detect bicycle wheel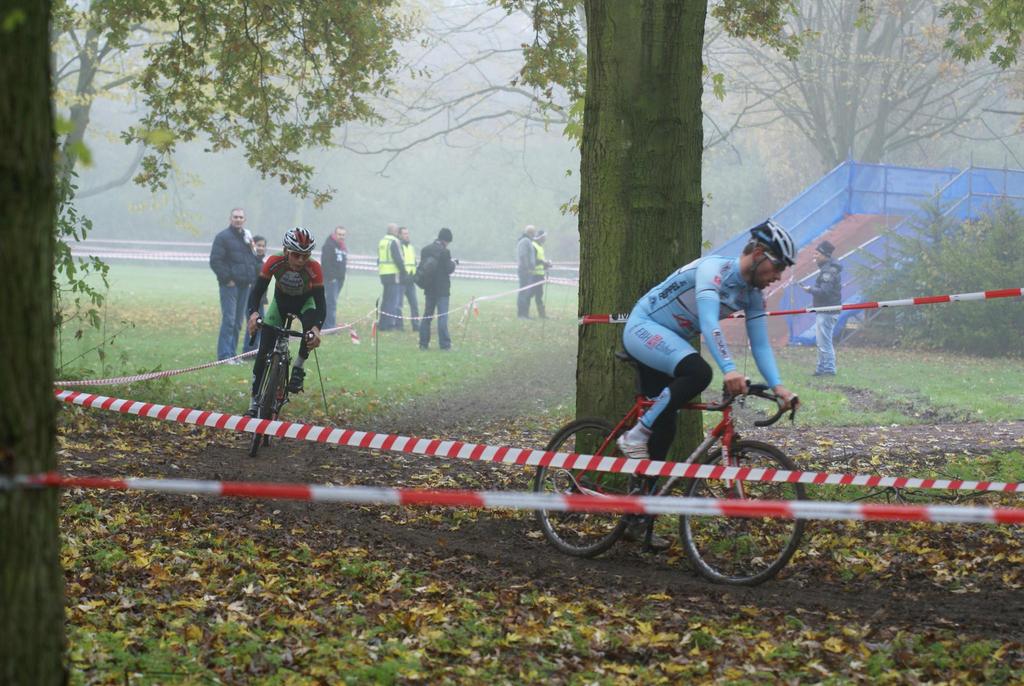
258 352 292 448
